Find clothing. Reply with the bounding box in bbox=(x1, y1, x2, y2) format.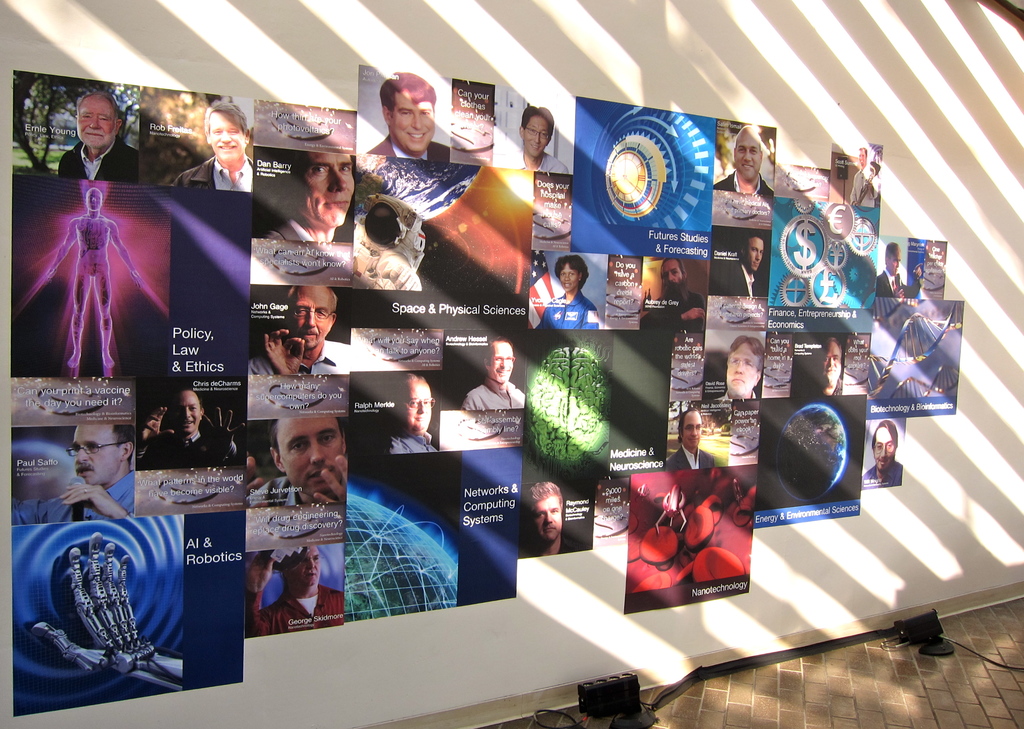
bbox=(534, 291, 598, 331).
